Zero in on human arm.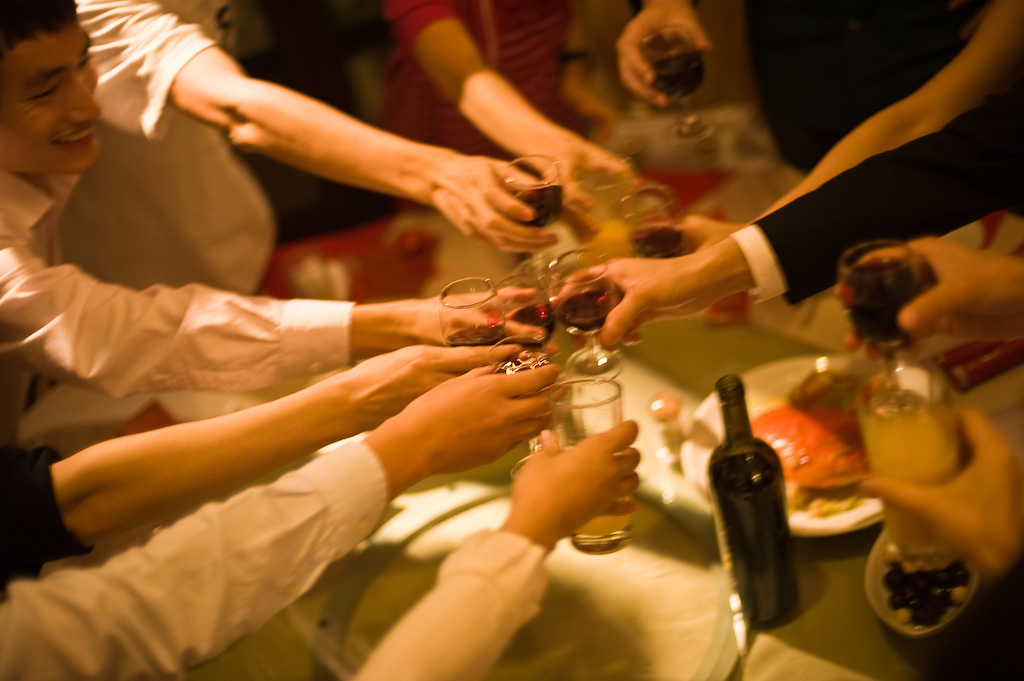
Zeroed in: box=[91, 38, 588, 279].
